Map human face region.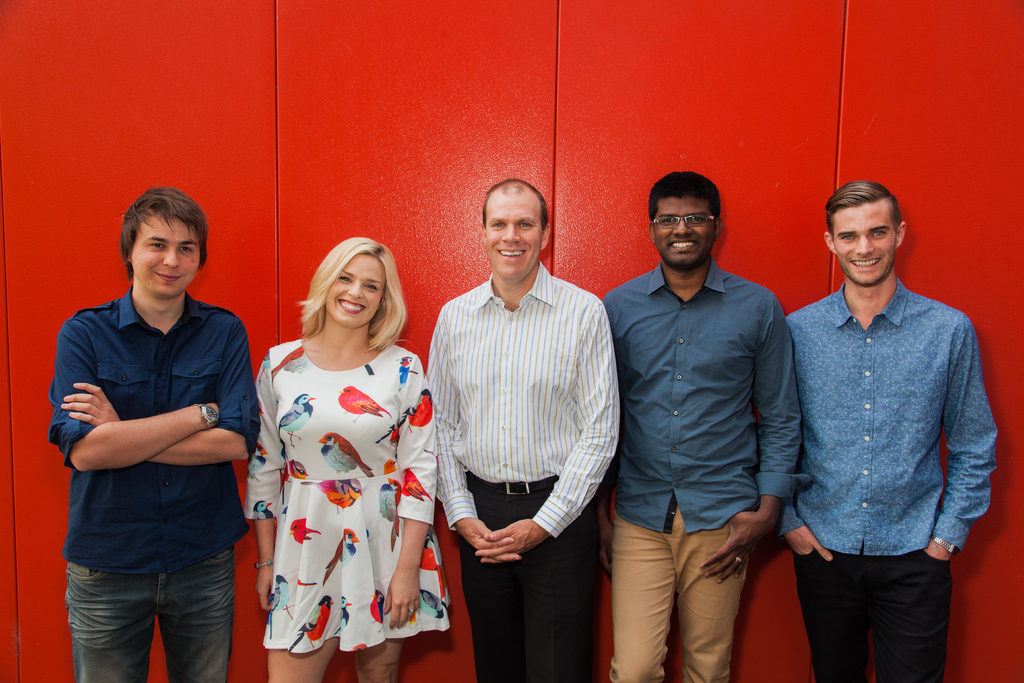
Mapped to left=648, top=192, right=714, bottom=267.
